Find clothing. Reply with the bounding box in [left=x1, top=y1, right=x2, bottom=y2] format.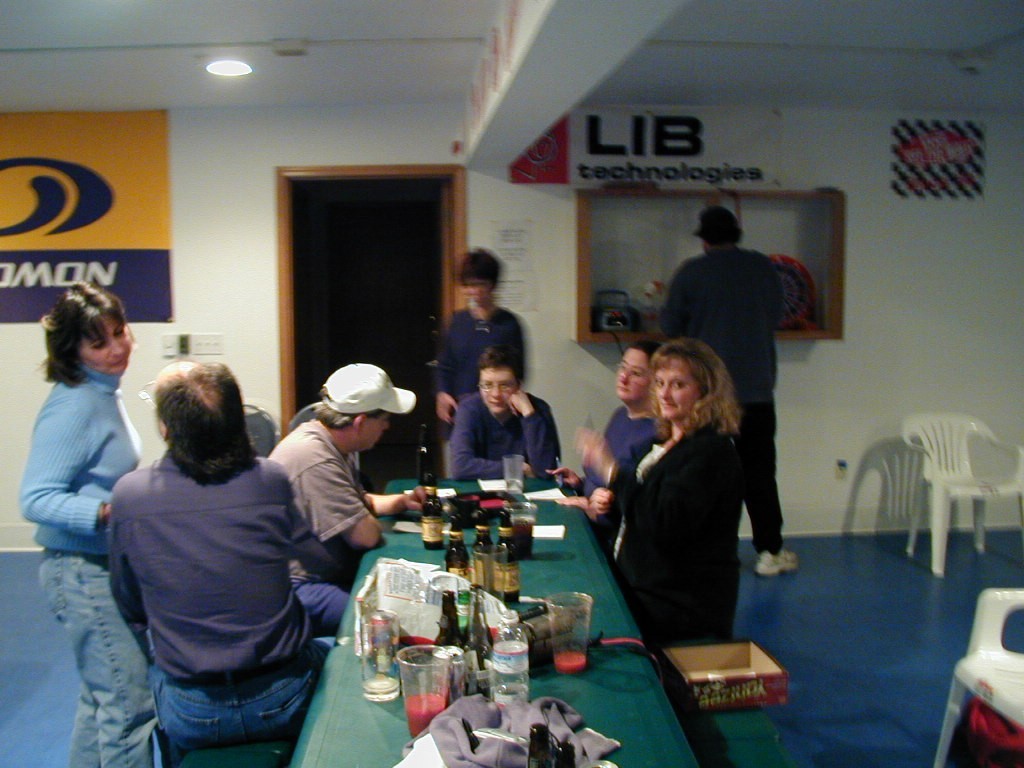
[left=666, top=251, right=787, bottom=558].
